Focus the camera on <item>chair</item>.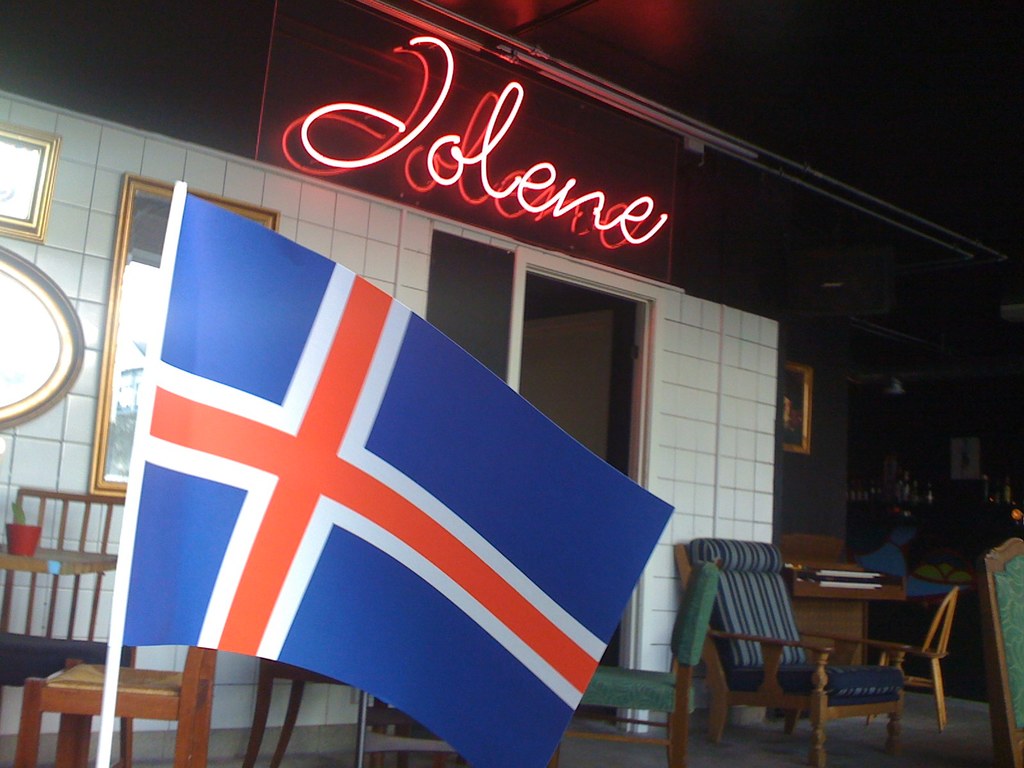
Focus region: 846/582/965/730.
